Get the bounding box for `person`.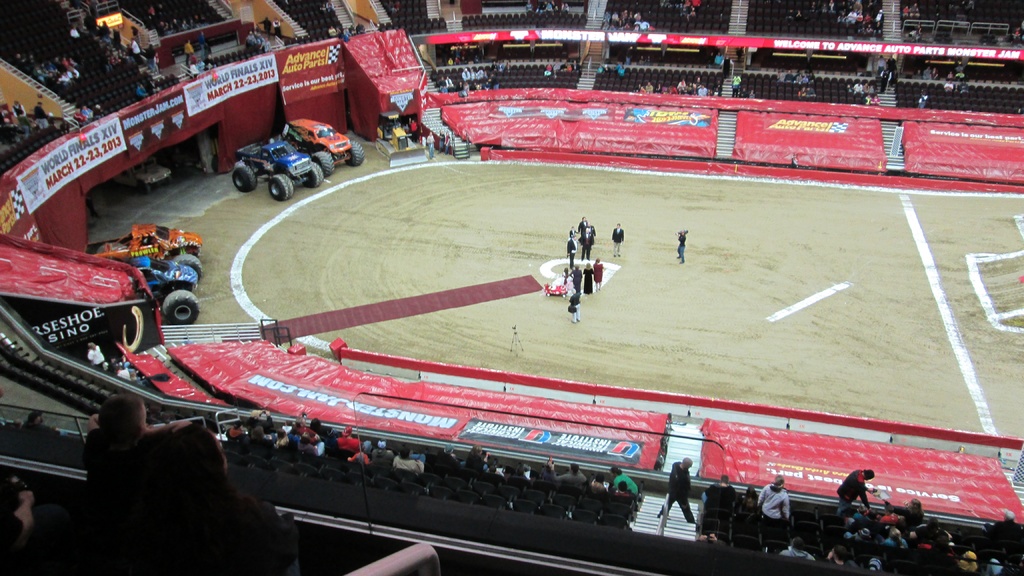
box=[565, 298, 581, 326].
